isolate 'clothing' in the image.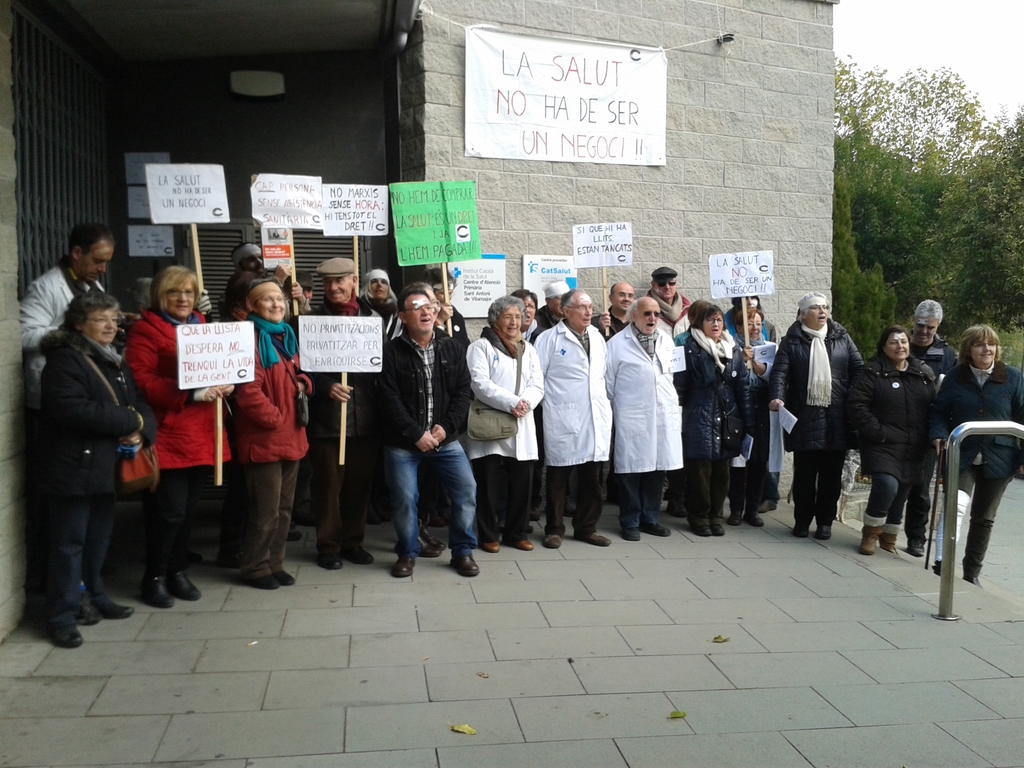
Isolated region: x1=778, y1=312, x2=865, y2=529.
